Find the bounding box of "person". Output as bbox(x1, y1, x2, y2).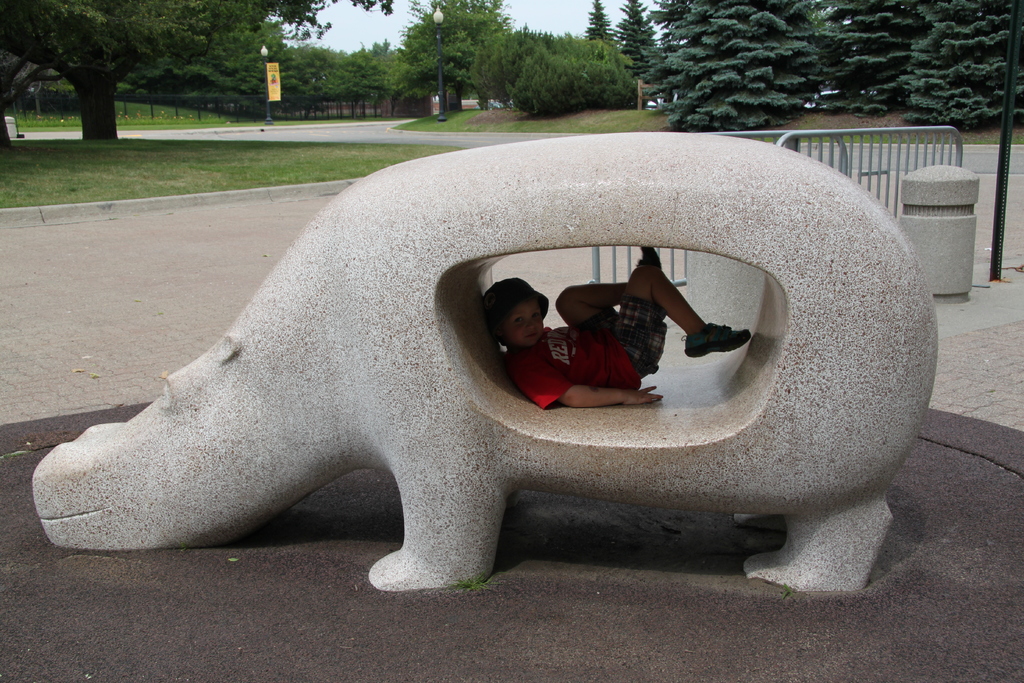
bbox(502, 261, 705, 432).
